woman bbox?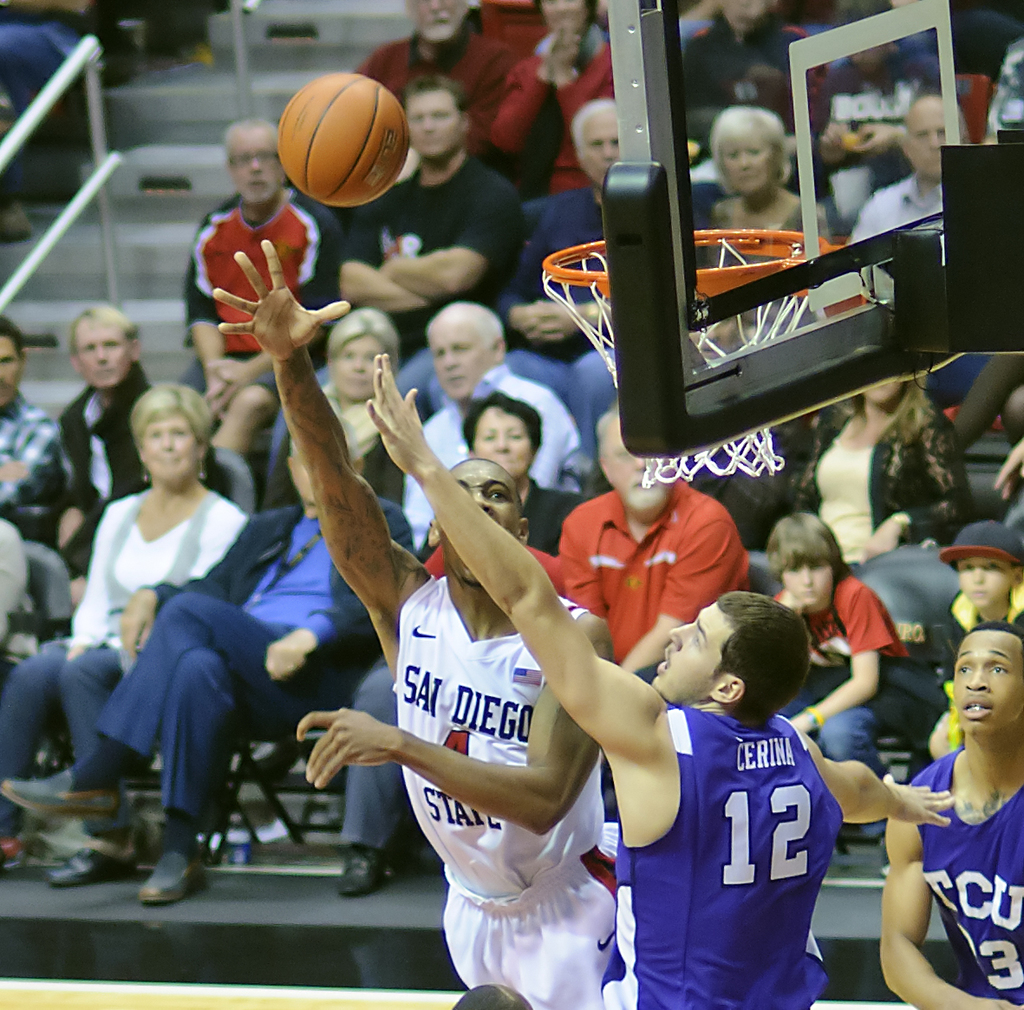
region(700, 106, 827, 273)
